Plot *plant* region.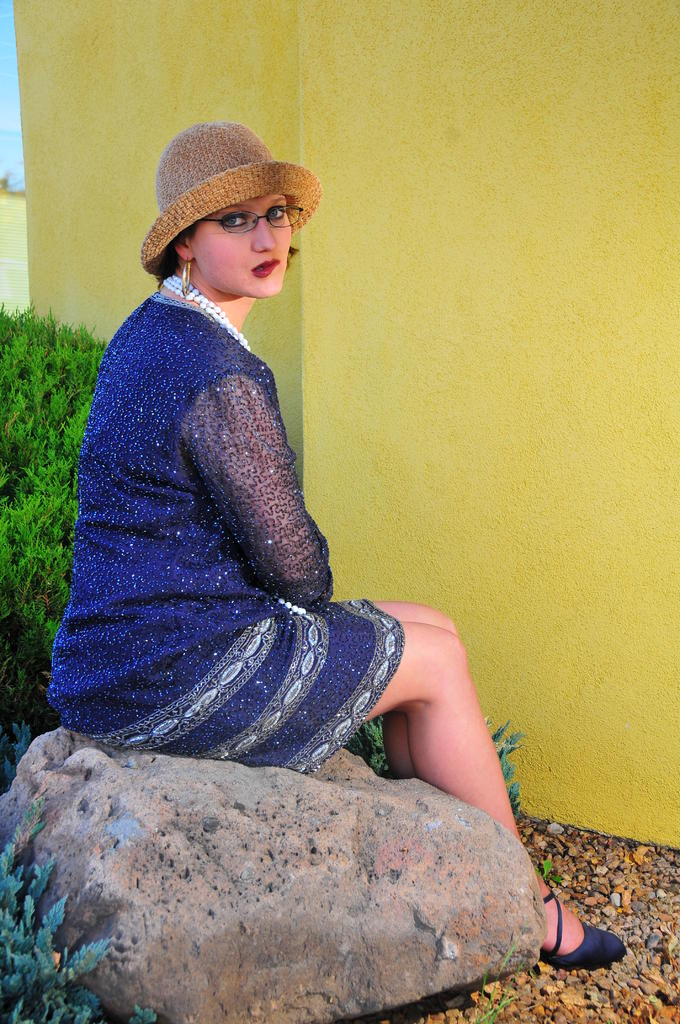
Plotted at [483, 708, 538, 824].
